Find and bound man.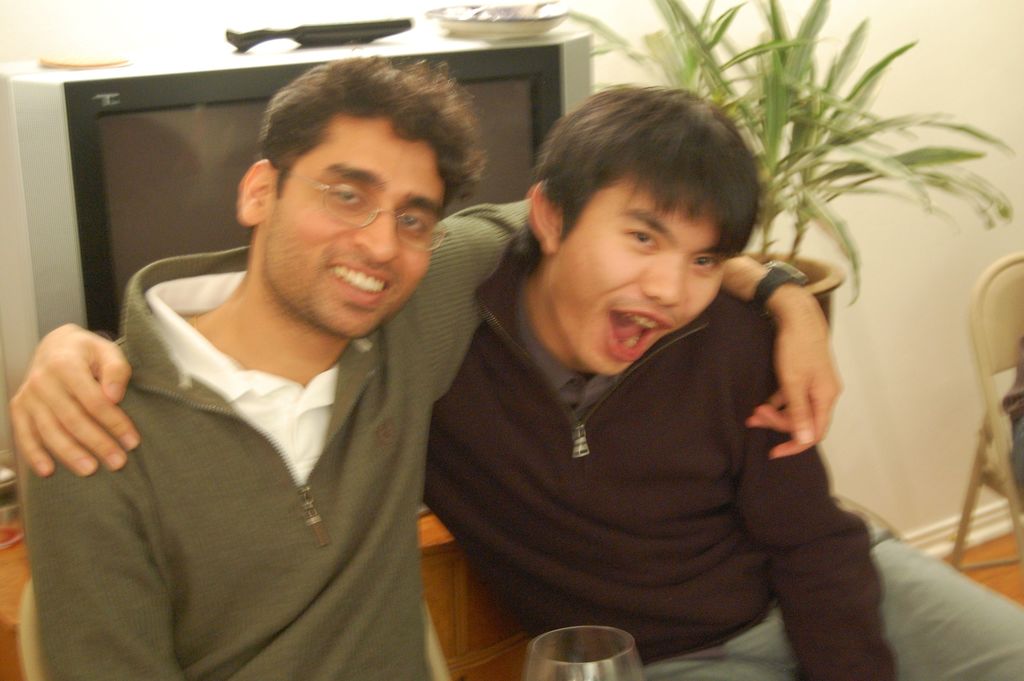
Bound: [left=1, top=78, right=1023, bottom=680].
